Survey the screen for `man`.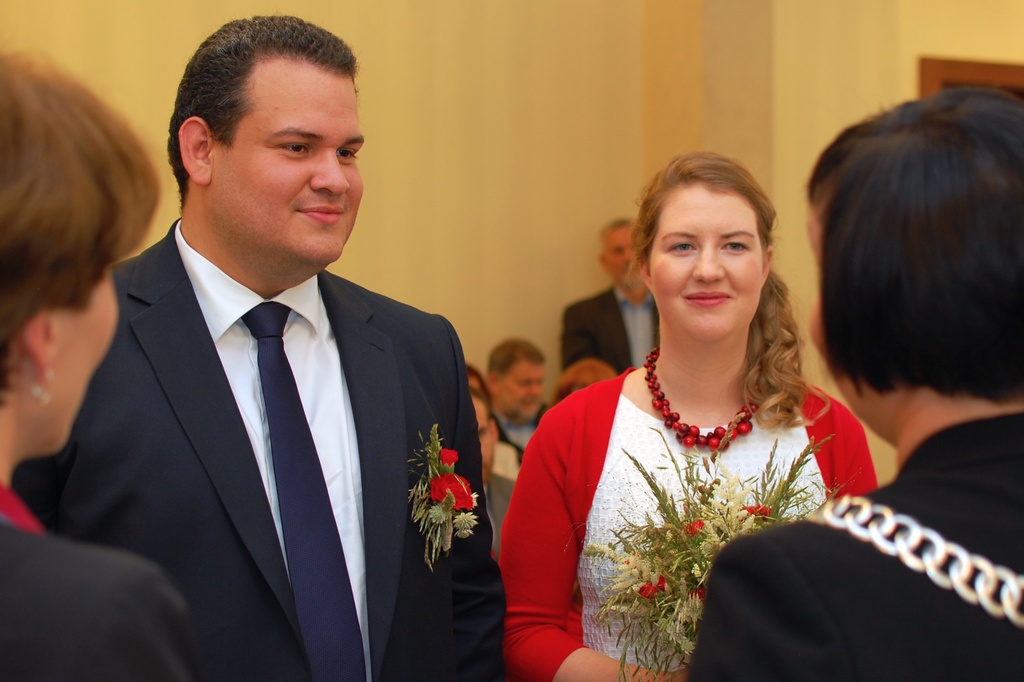
Survey found: Rect(15, 22, 512, 681).
